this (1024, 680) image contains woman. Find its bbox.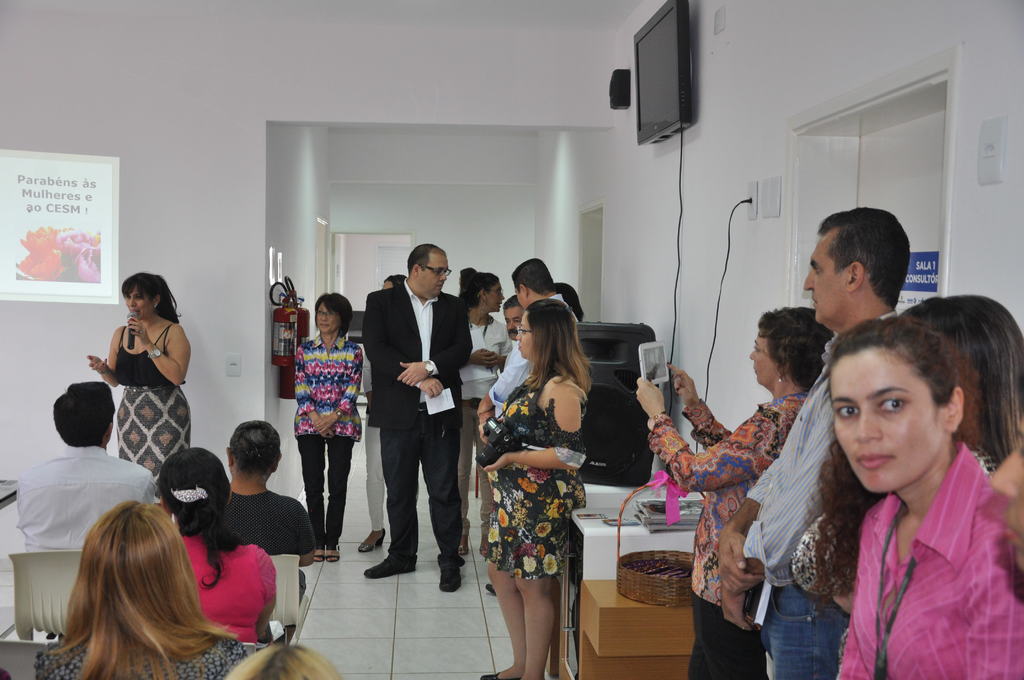
crop(797, 308, 1023, 679).
